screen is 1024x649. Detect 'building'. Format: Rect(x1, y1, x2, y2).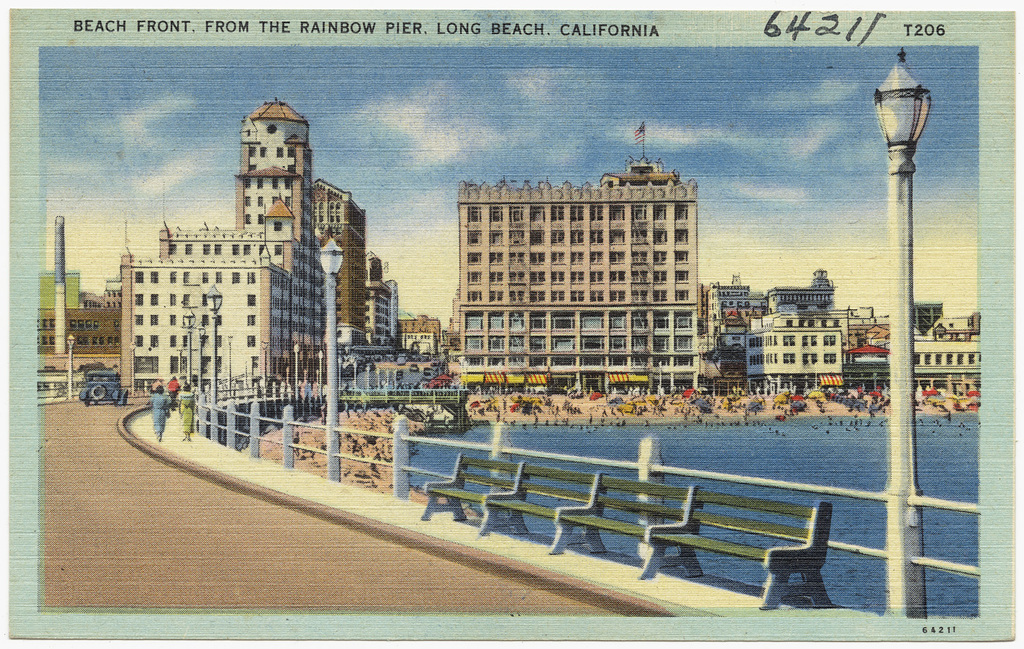
Rect(741, 316, 840, 392).
